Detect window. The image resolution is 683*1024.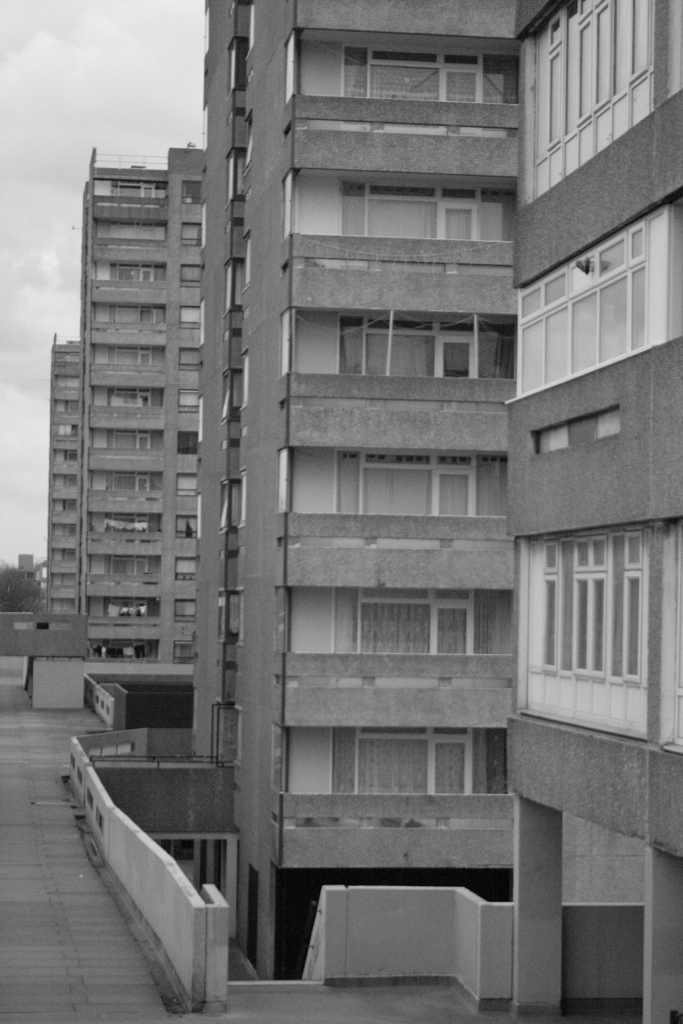
BBox(178, 219, 199, 245).
